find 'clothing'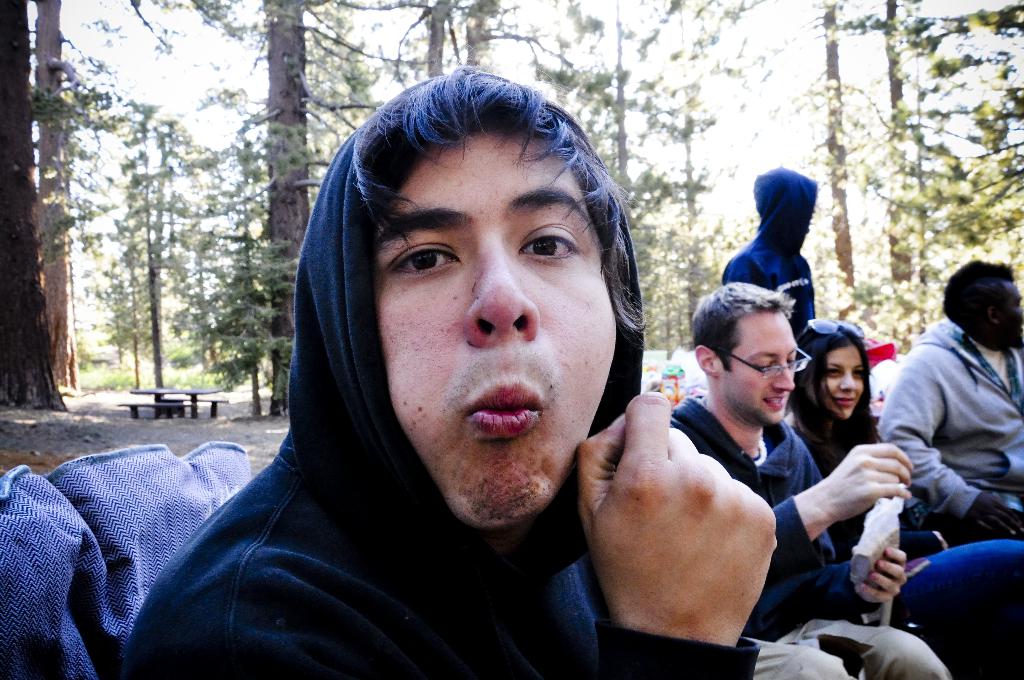
[873, 314, 1023, 544]
